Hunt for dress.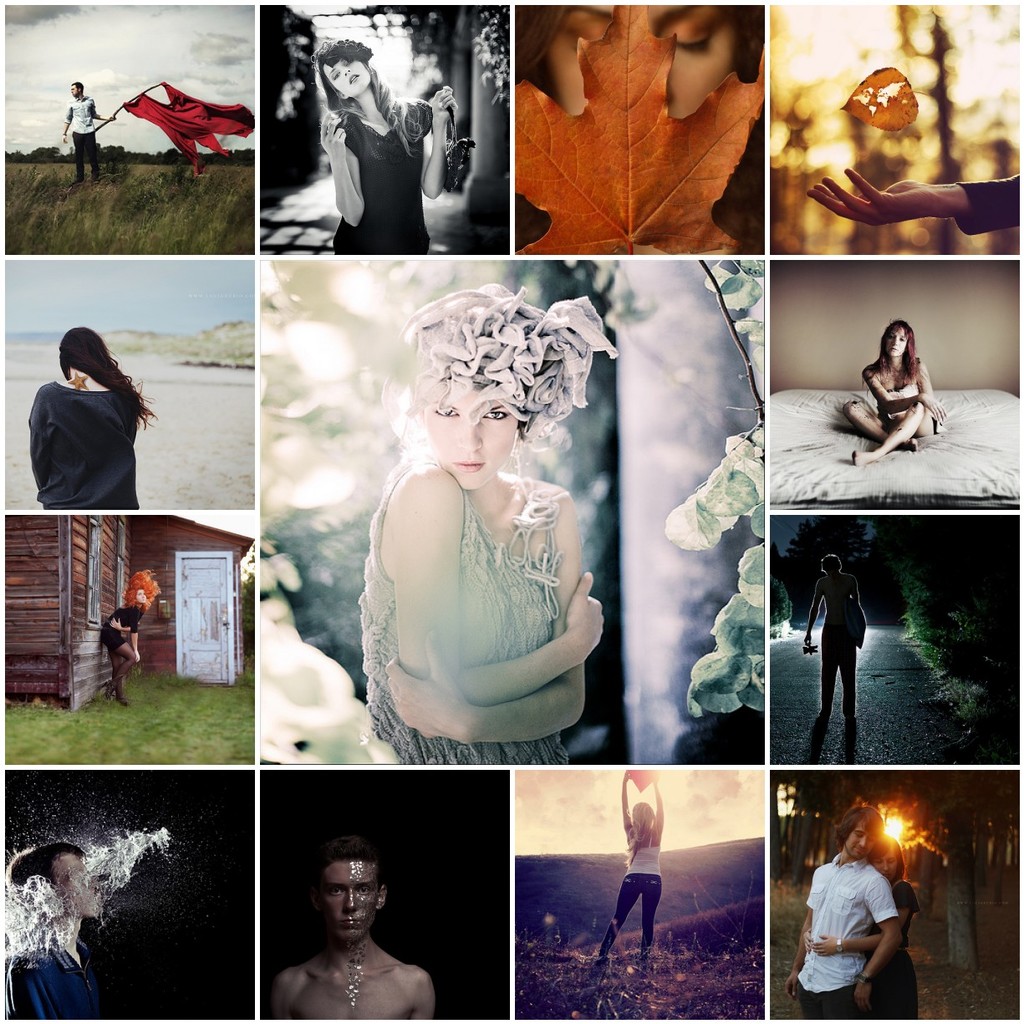
Hunted down at [335, 84, 437, 251].
